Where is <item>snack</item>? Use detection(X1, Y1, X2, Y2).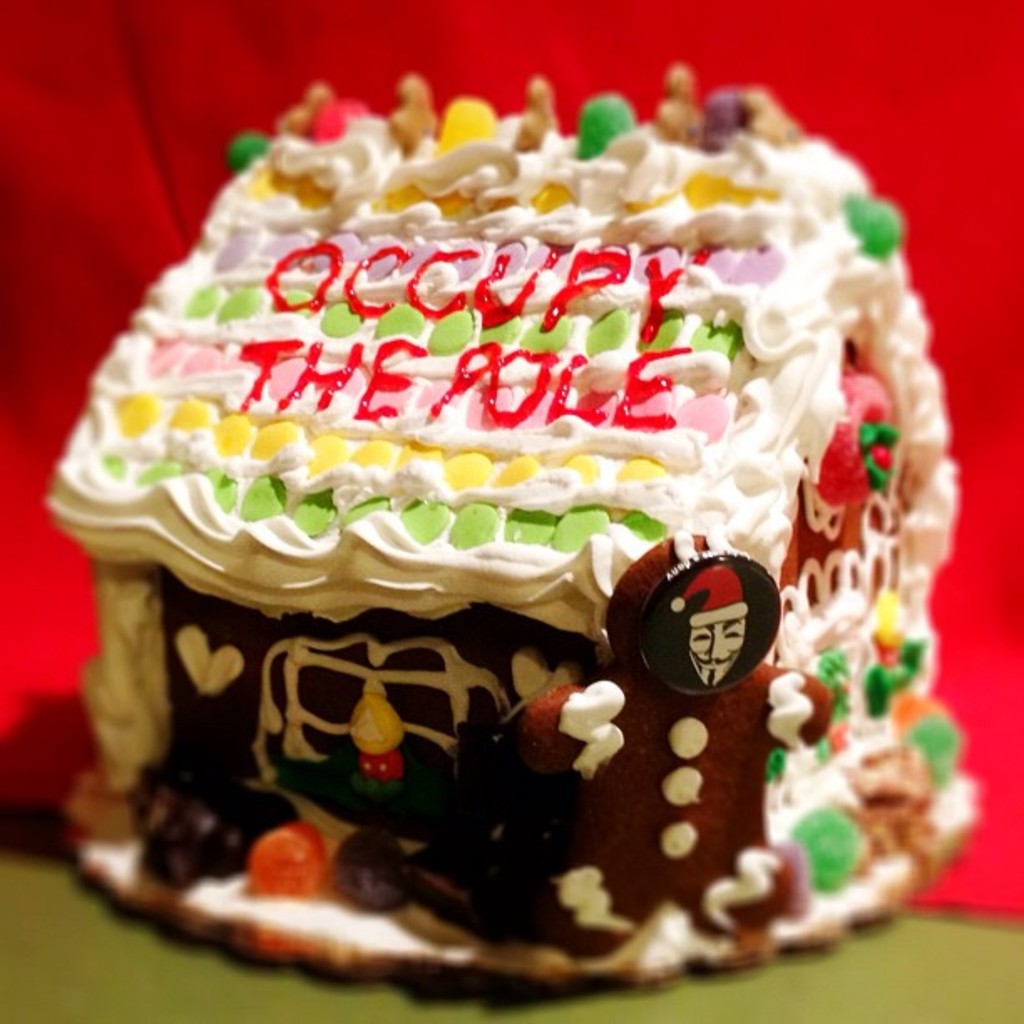
detection(59, 42, 934, 750).
